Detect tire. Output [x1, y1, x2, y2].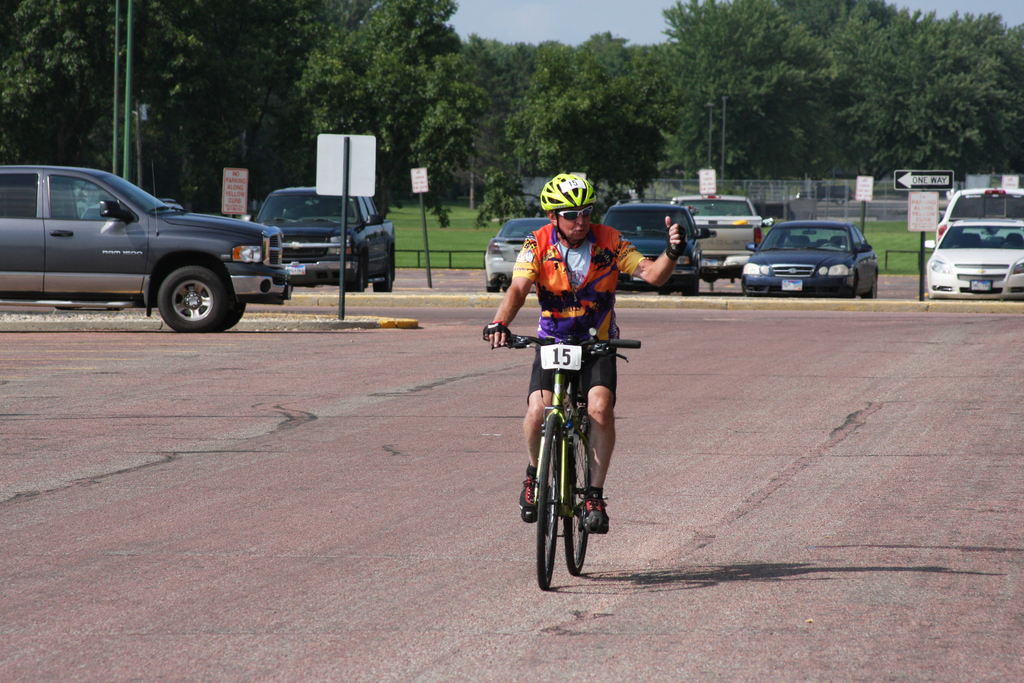
[685, 281, 698, 297].
